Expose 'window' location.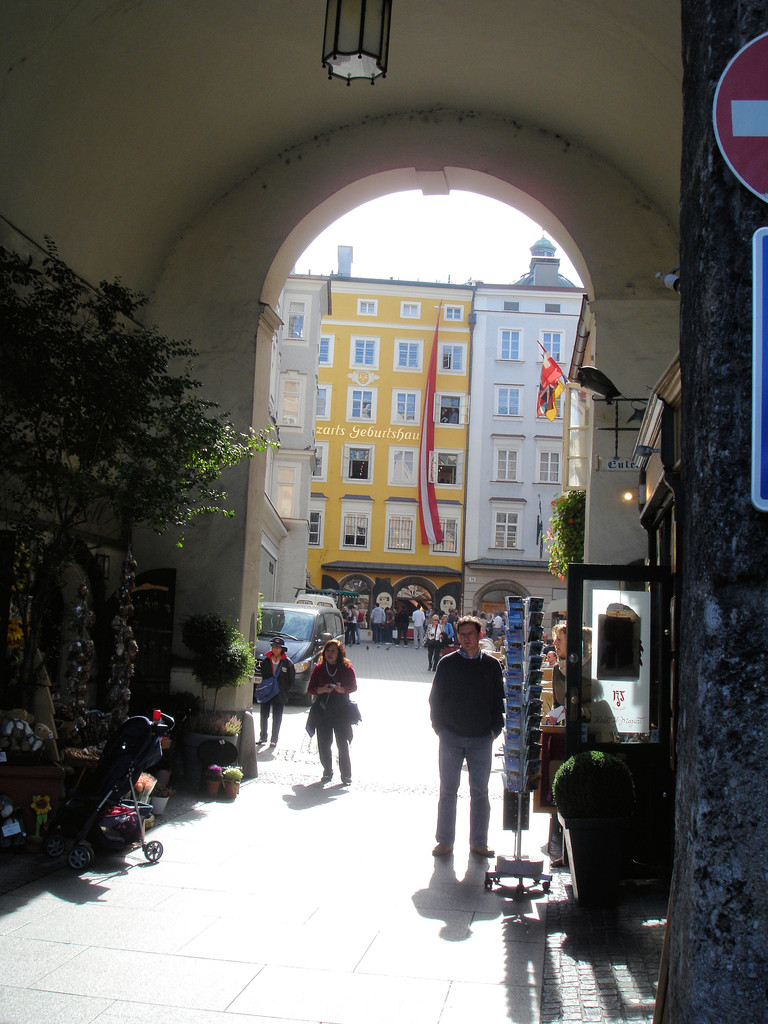
Exposed at rect(536, 447, 562, 483).
